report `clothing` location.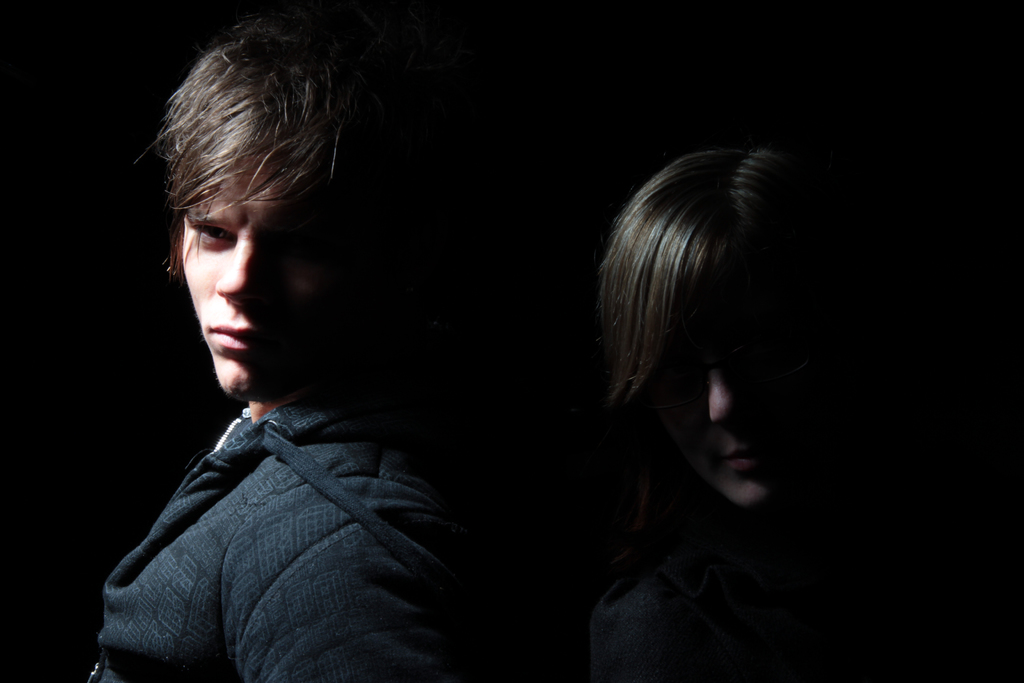
Report: 582/478/810/682.
